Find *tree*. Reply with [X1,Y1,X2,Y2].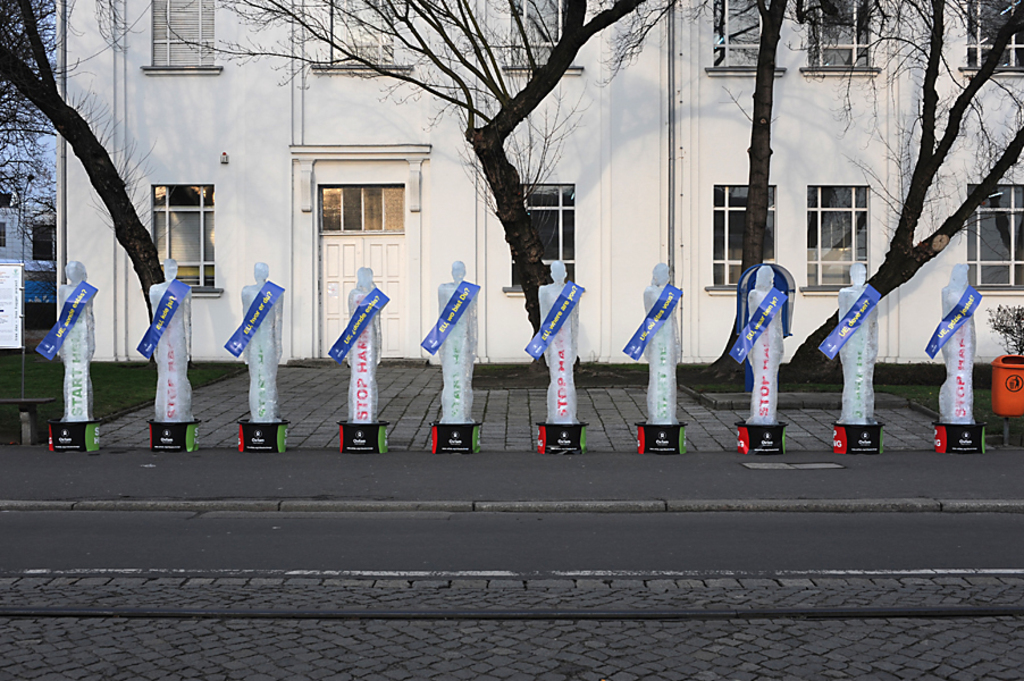
[0,0,74,226].
